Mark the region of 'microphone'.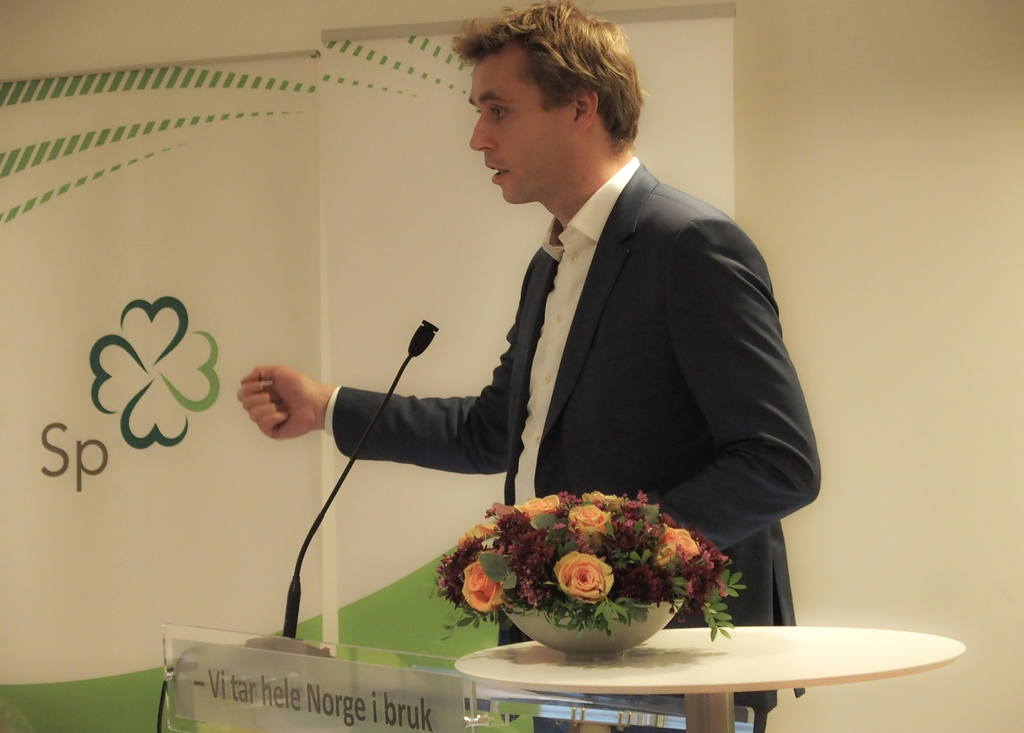
Region: box=[406, 317, 441, 356].
